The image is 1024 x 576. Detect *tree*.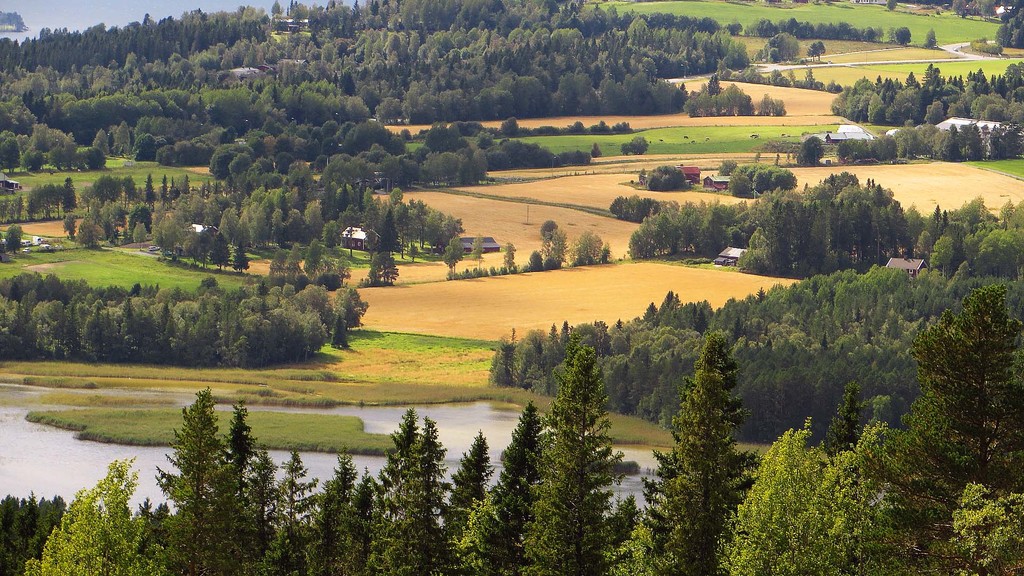
Detection: left=381, top=411, right=460, bottom=575.
